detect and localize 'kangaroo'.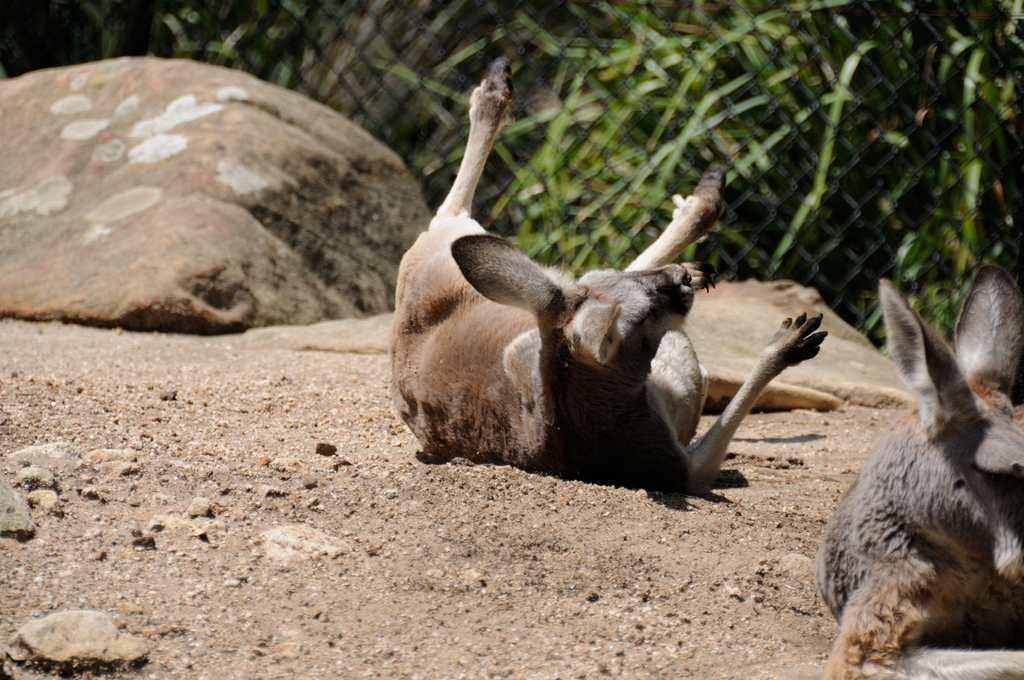
Localized at pyautogui.locateOnScreen(388, 58, 828, 492).
